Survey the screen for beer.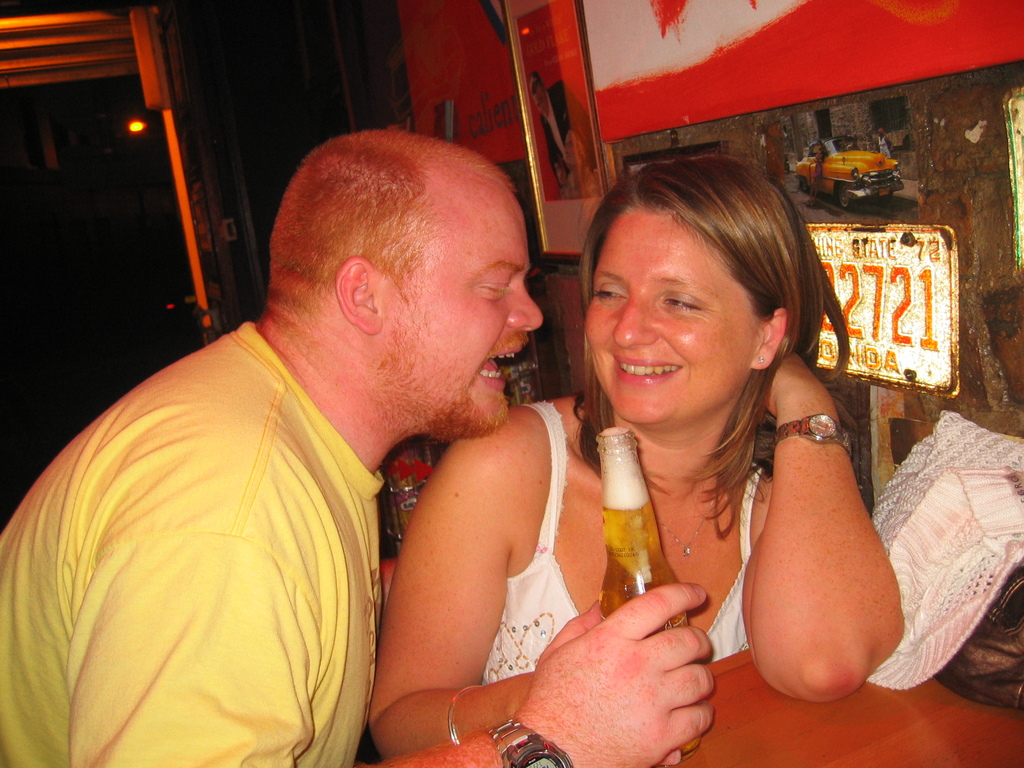
Survey found: 600 426 682 765.
